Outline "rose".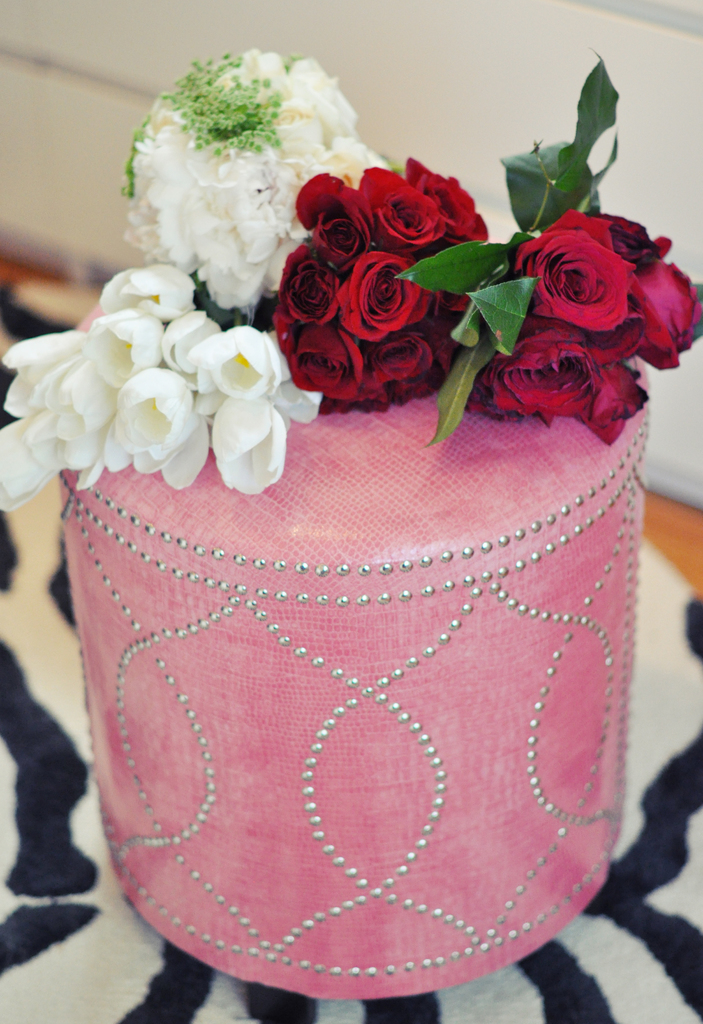
Outline: locate(323, 143, 391, 189).
